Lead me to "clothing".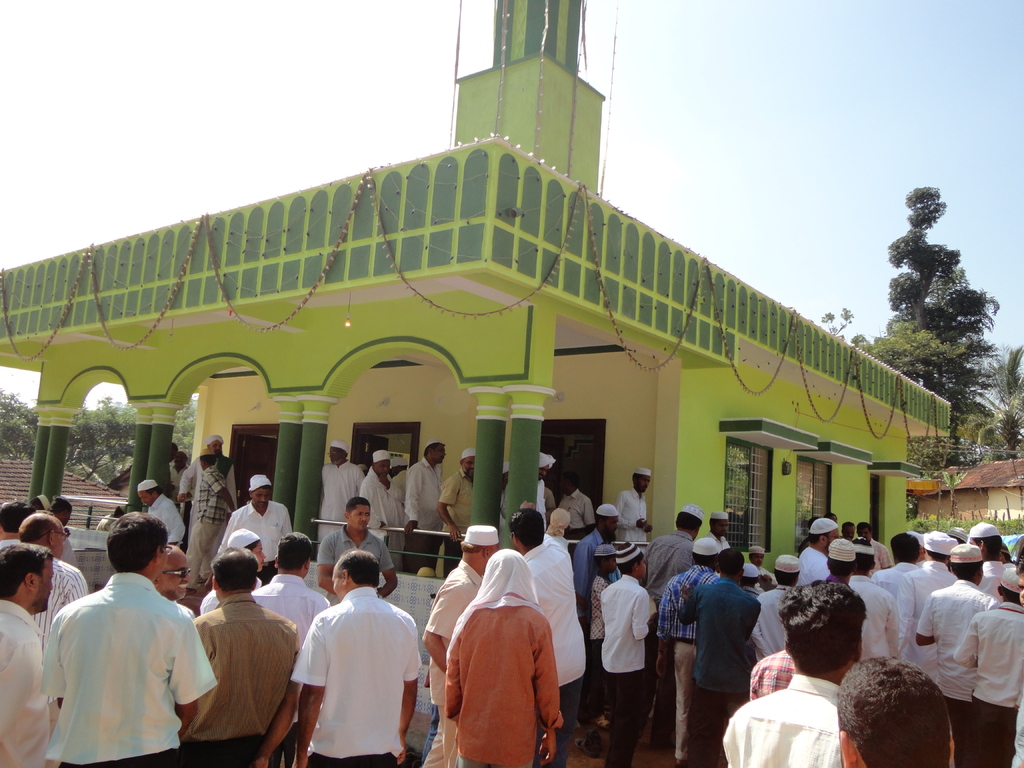
Lead to <box>973,557,1007,611</box>.
